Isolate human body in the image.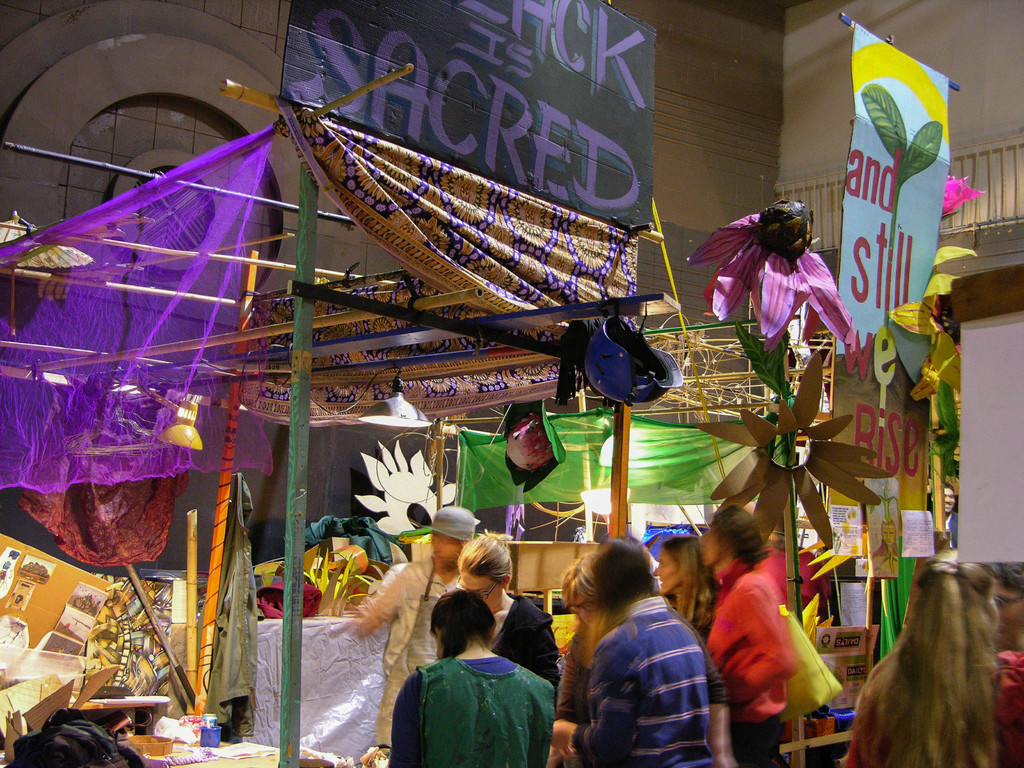
Isolated region: 704:495:806:767.
